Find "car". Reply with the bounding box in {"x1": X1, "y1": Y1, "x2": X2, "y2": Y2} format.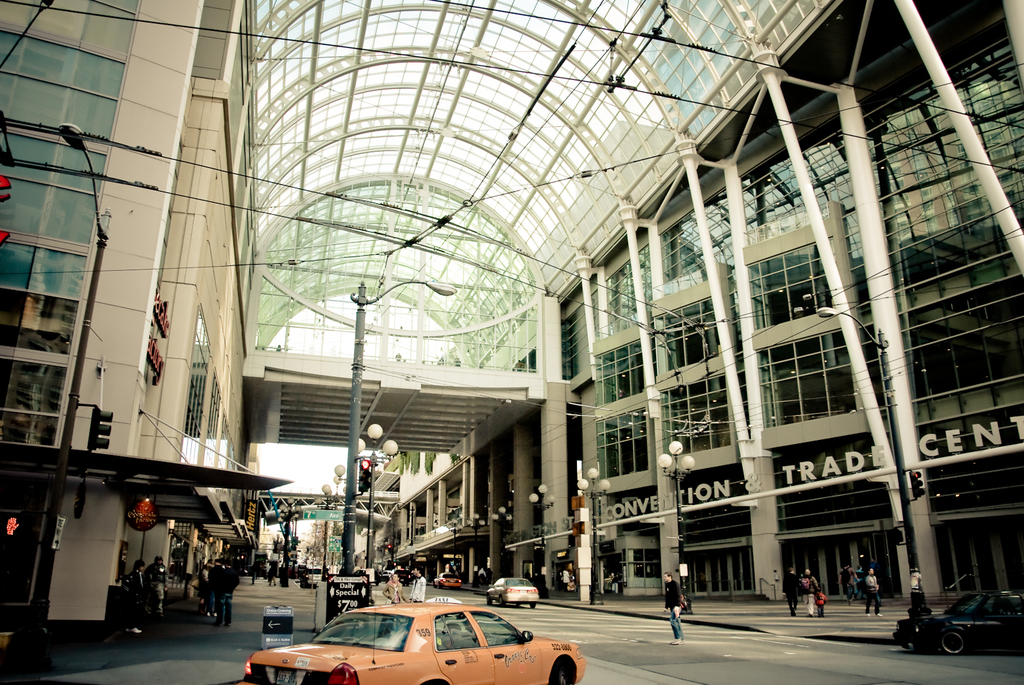
{"x1": 239, "y1": 581, "x2": 586, "y2": 684}.
